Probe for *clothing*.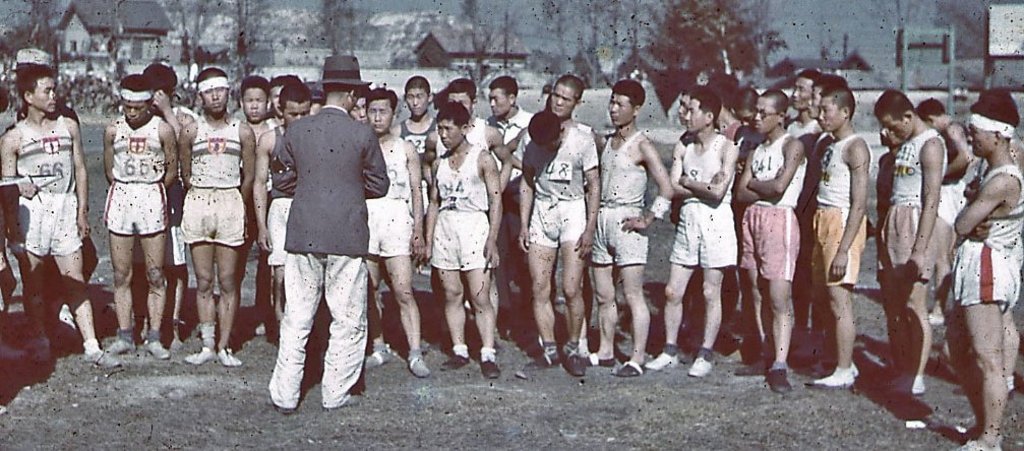
Probe result: 16,111,81,255.
